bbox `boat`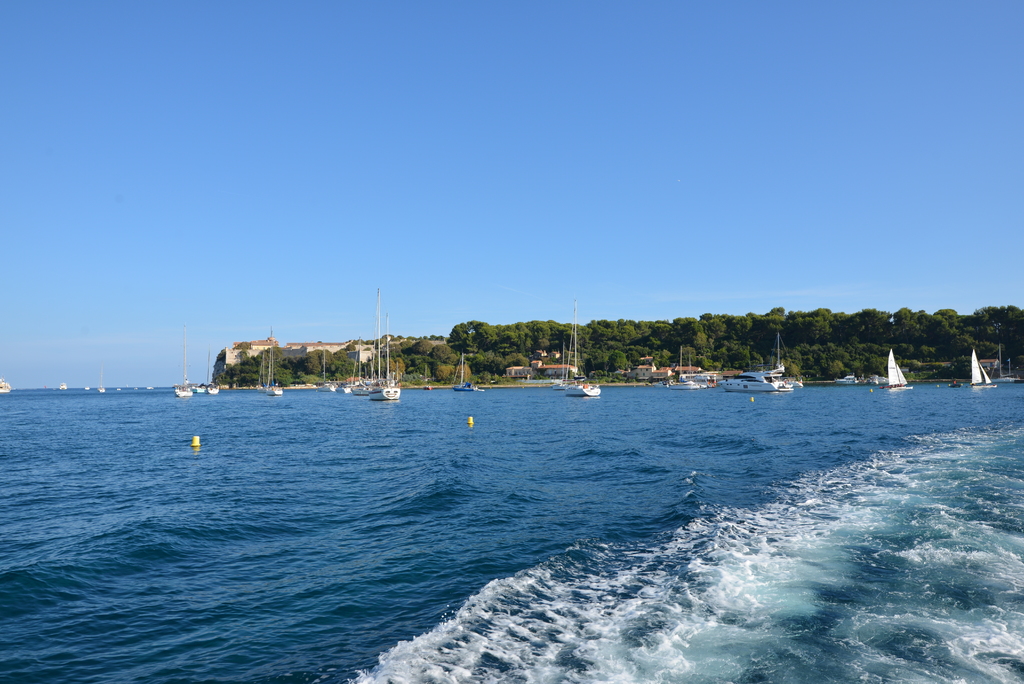
box(721, 334, 795, 389)
